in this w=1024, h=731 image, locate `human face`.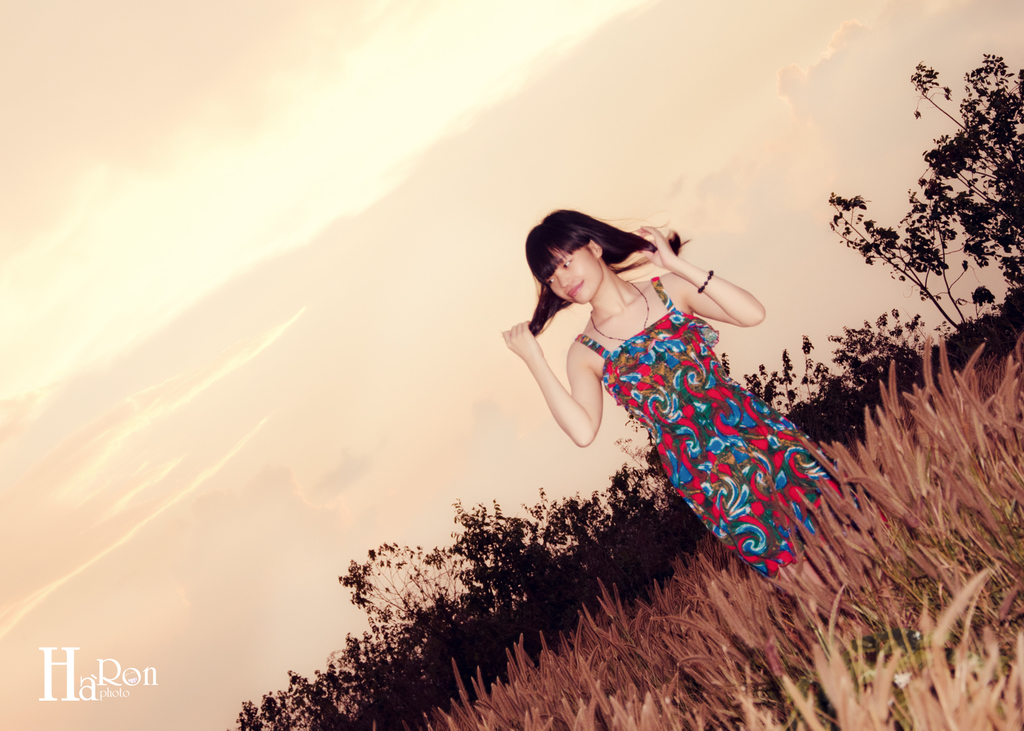
Bounding box: 543, 247, 602, 305.
